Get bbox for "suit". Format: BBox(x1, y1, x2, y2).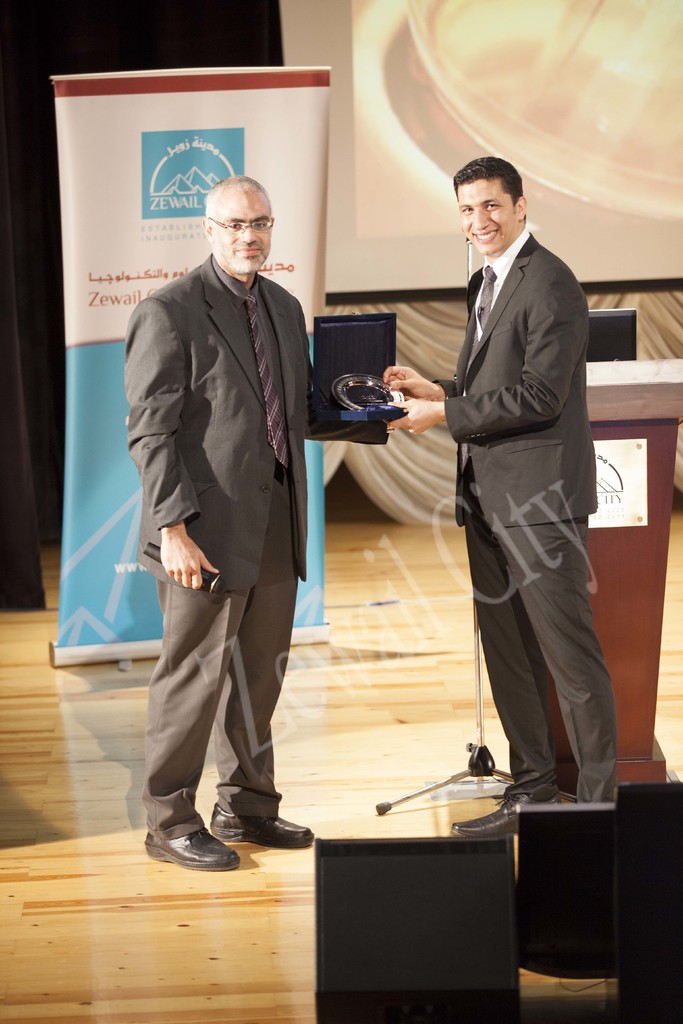
BBox(429, 226, 620, 807).
